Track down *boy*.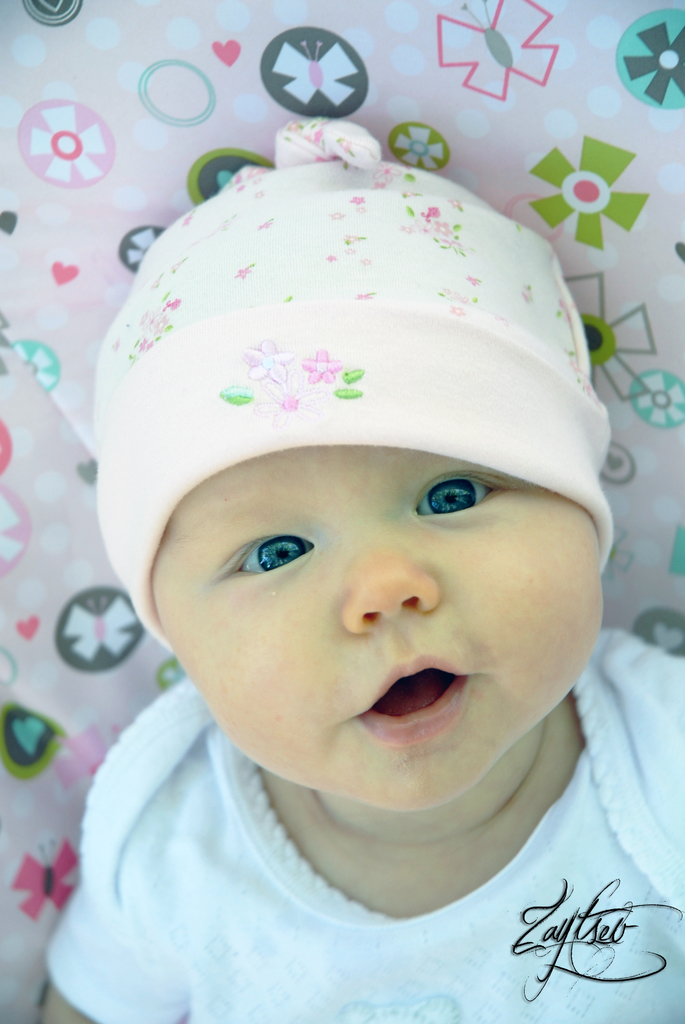
Tracked to left=36, top=114, right=684, bottom=1023.
